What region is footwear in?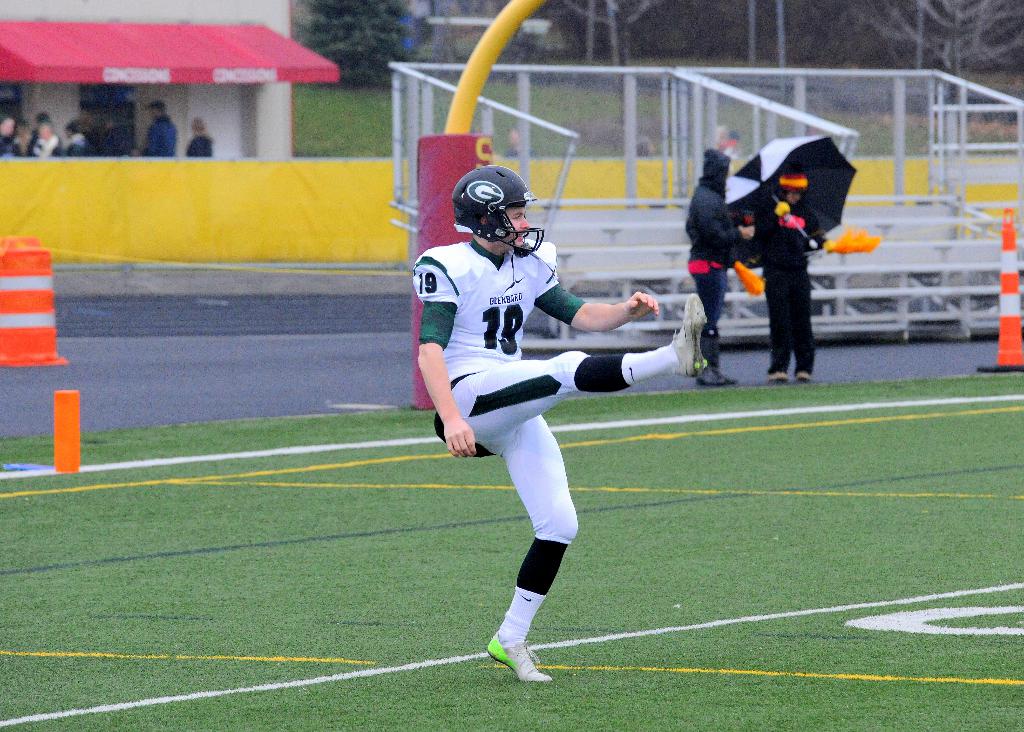
[671,292,712,380].
